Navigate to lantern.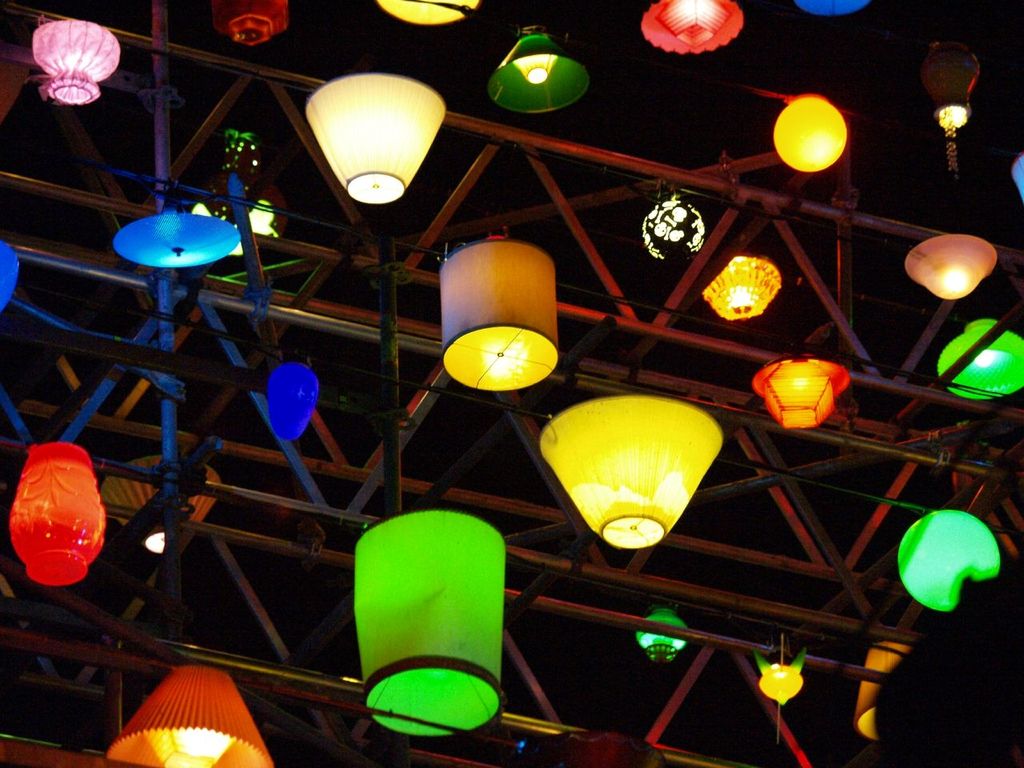
Navigation target: bbox(303, 73, 447, 204).
